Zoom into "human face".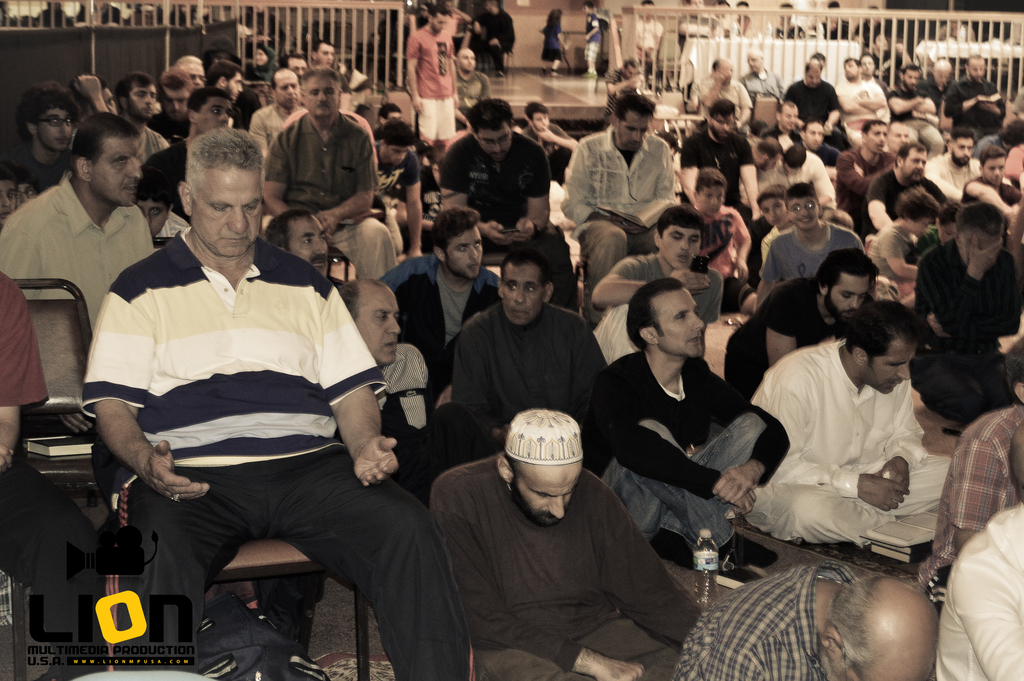
Zoom target: bbox=(35, 106, 73, 150).
